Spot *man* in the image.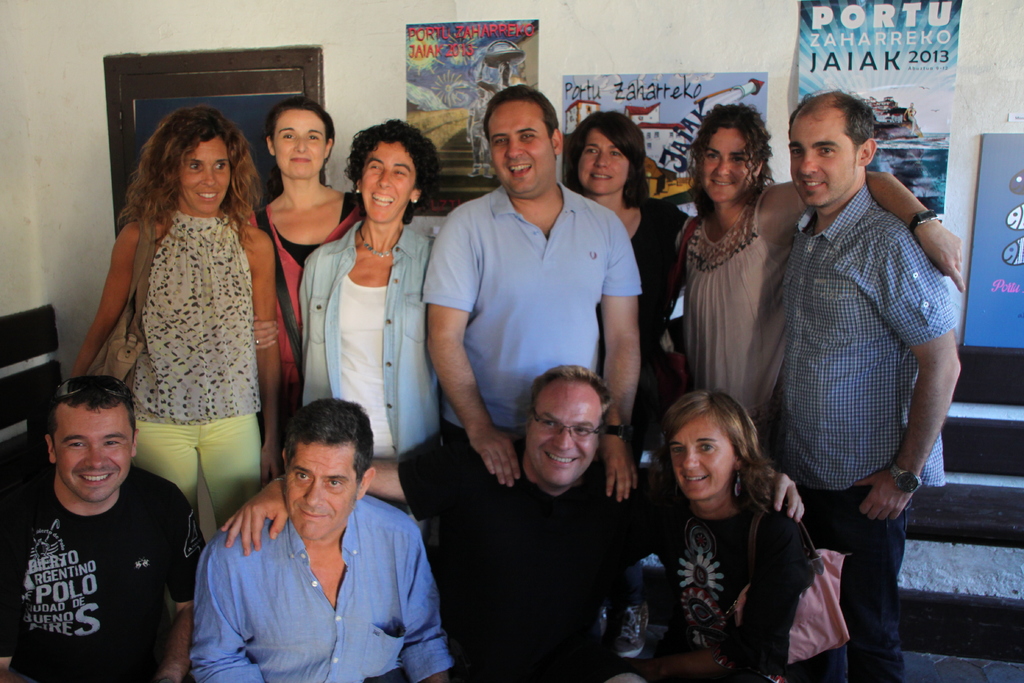
*man* found at 190 399 454 682.
